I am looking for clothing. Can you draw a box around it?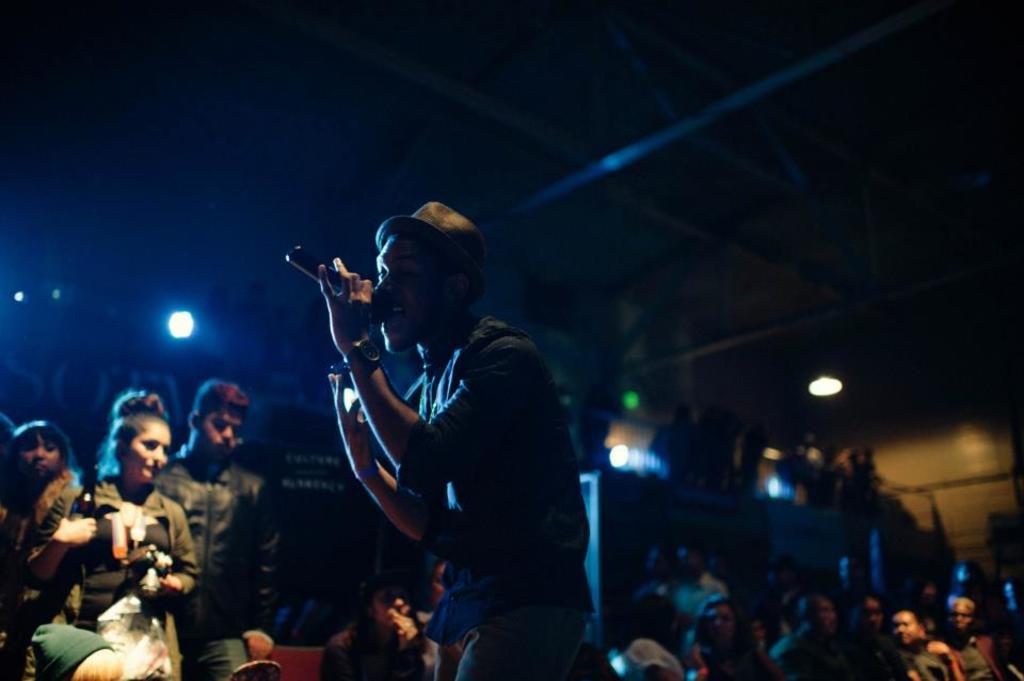
Sure, the bounding box is <bbox>677, 640, 742, 680</bbox>.
